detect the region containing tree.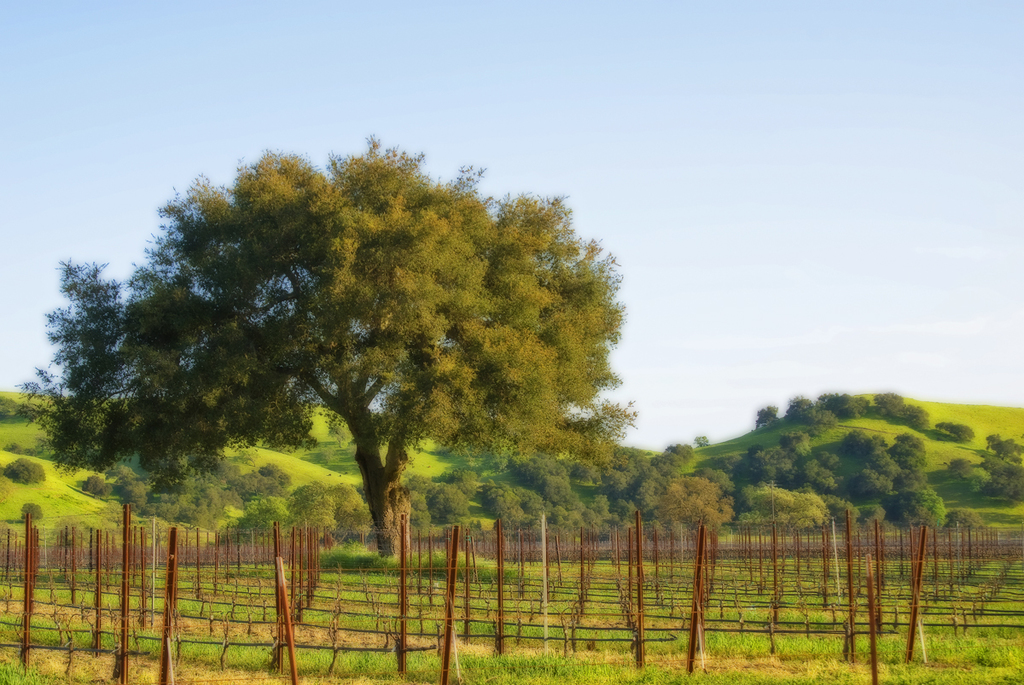
[left=928, top=416, right=965, bottom=446].
